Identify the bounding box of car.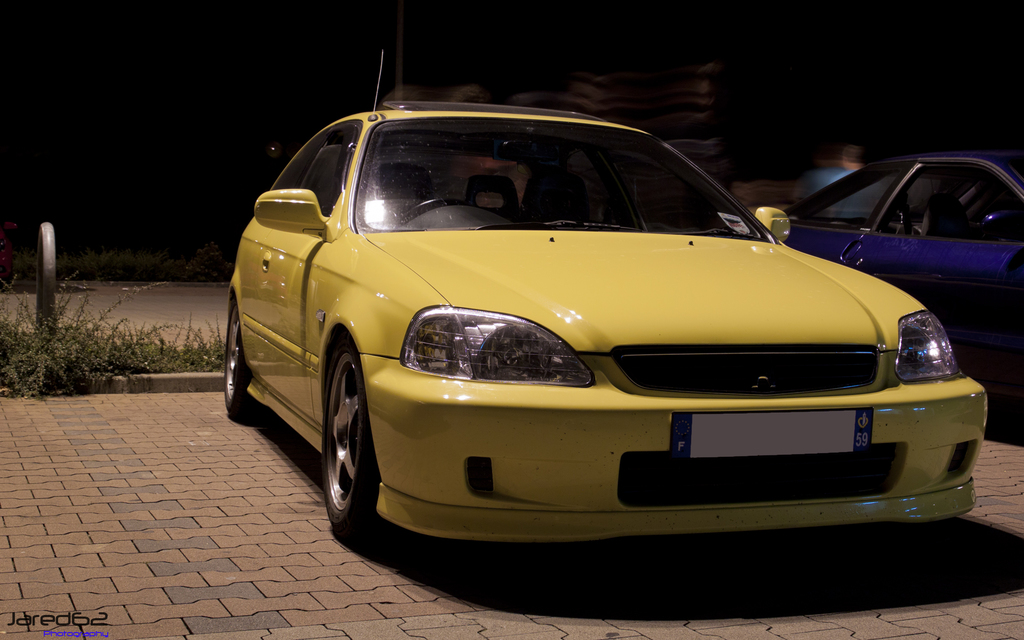
locate(785, 152, 1023, 404).
